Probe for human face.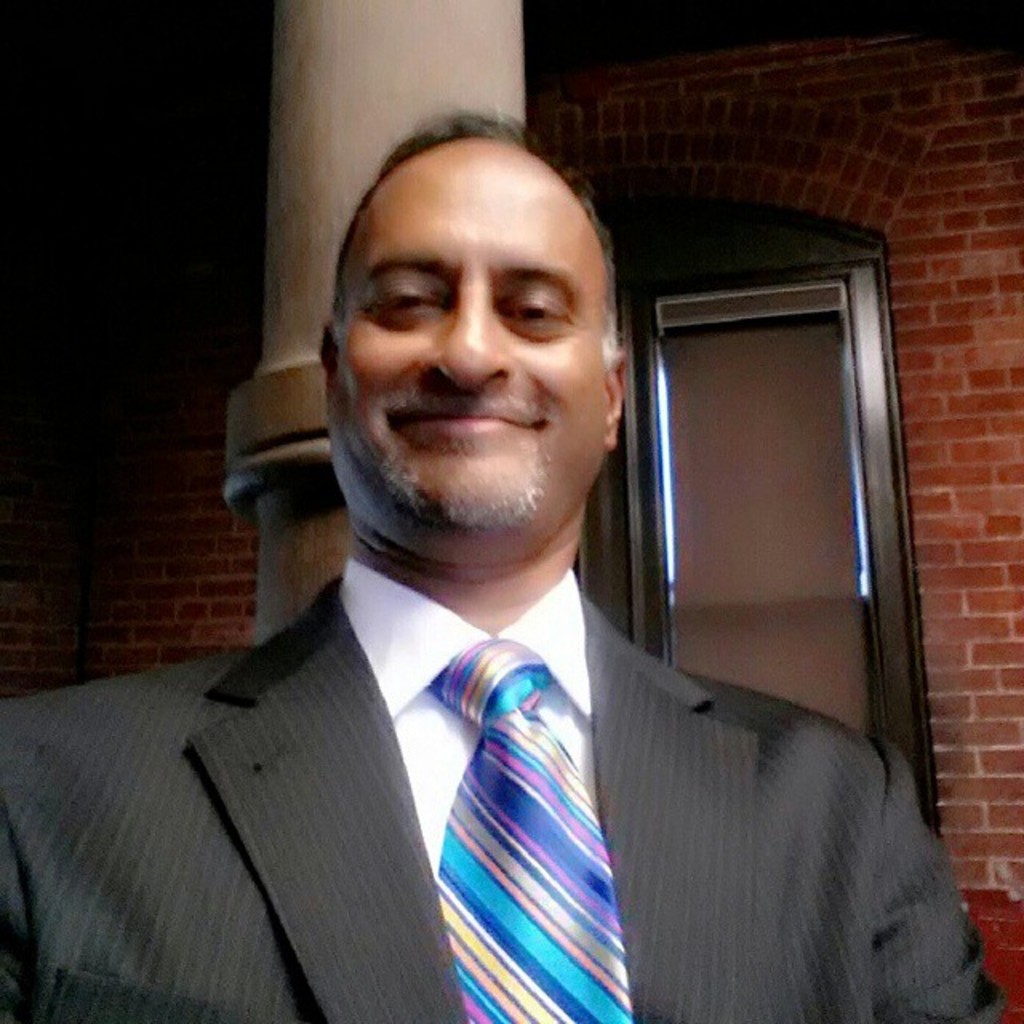
Probe result: select_region(355, 141, 627, 533).
